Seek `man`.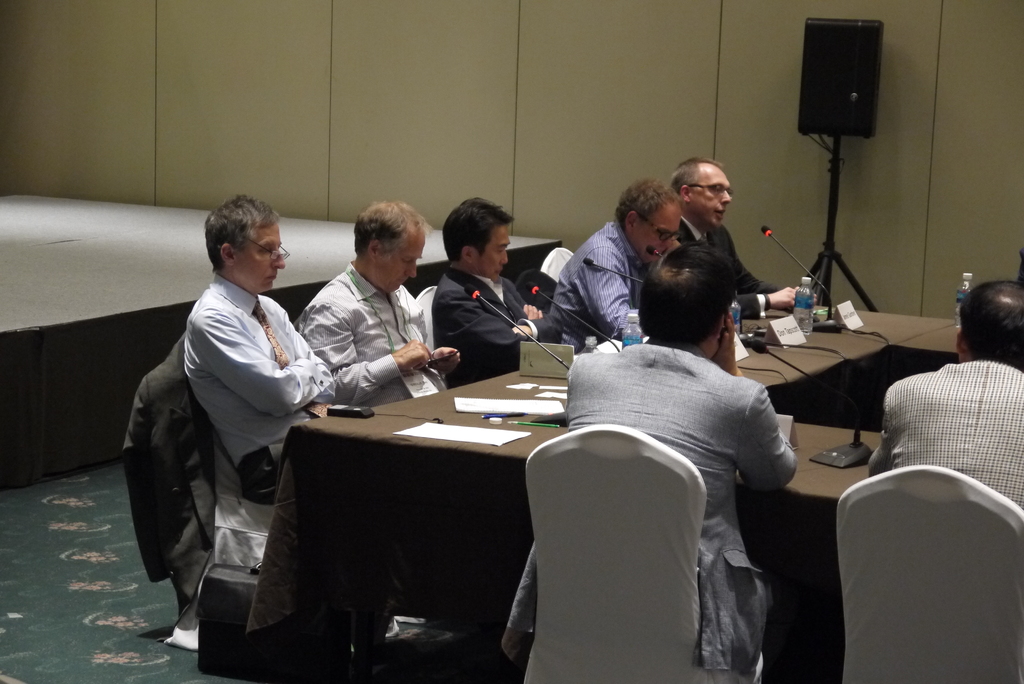
l=134, t=185, r=342, b=672.
